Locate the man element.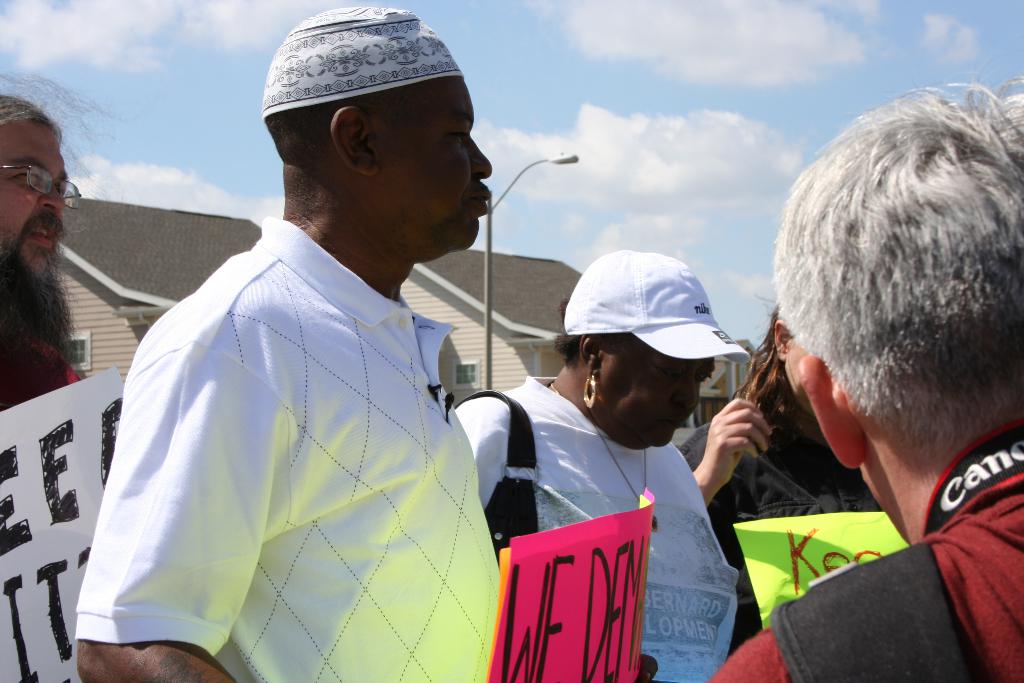
Element bbox: box=[0, 60, 113, 415].
